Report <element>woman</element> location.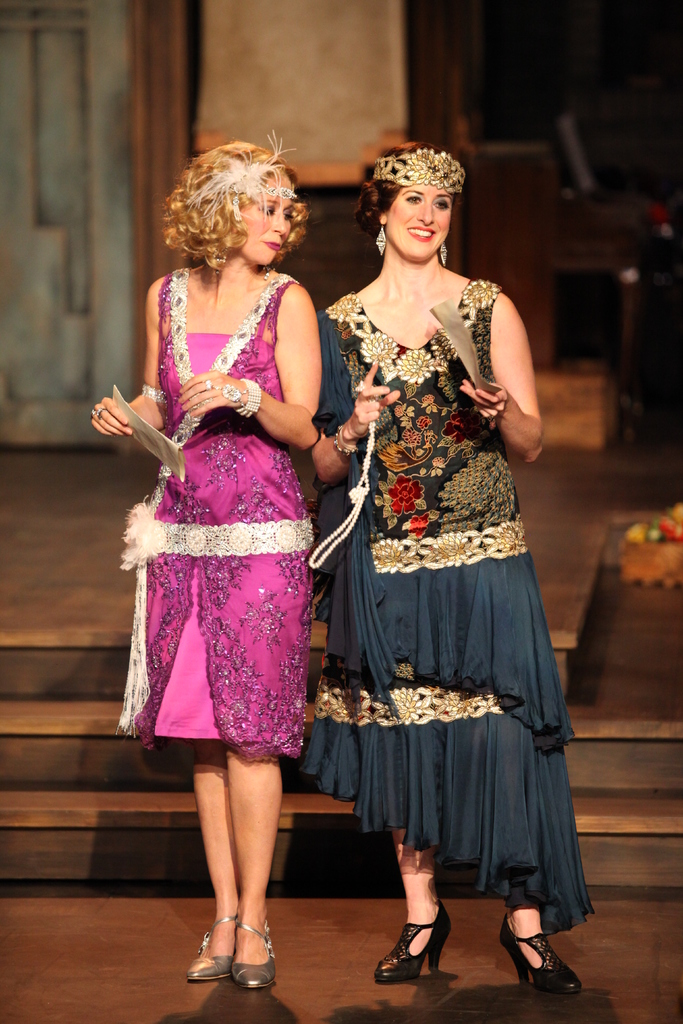
Report: left=294, top=140, right=593, bottom=999.
